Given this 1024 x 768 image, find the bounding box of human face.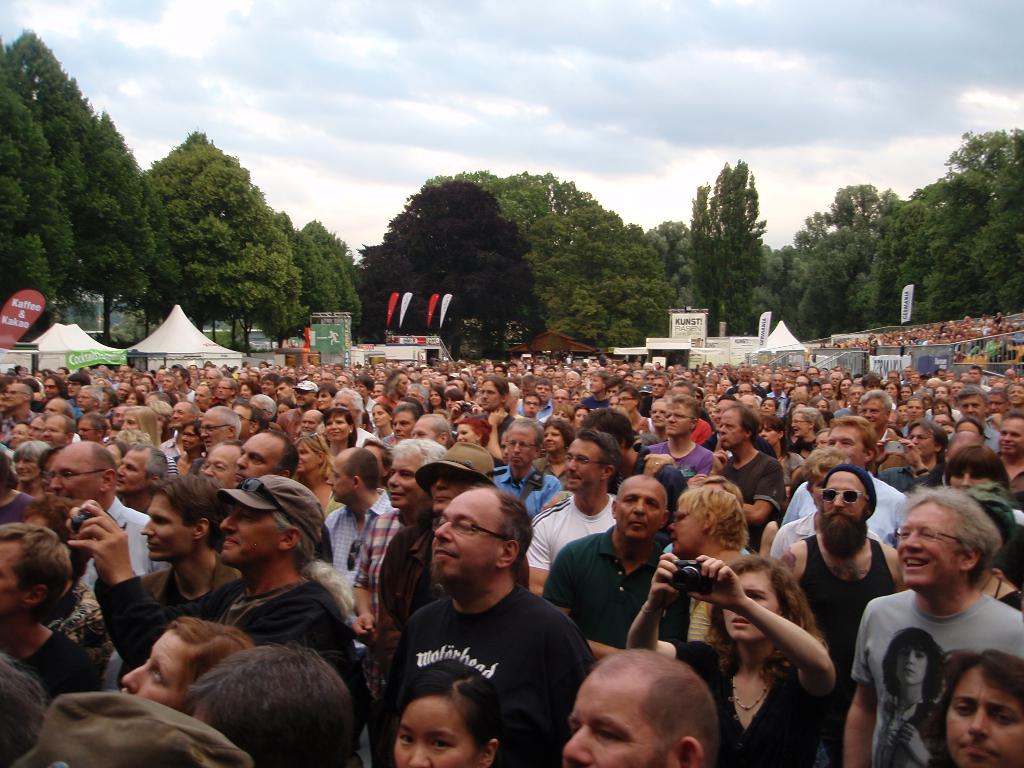
0, 543, 32, 622.
